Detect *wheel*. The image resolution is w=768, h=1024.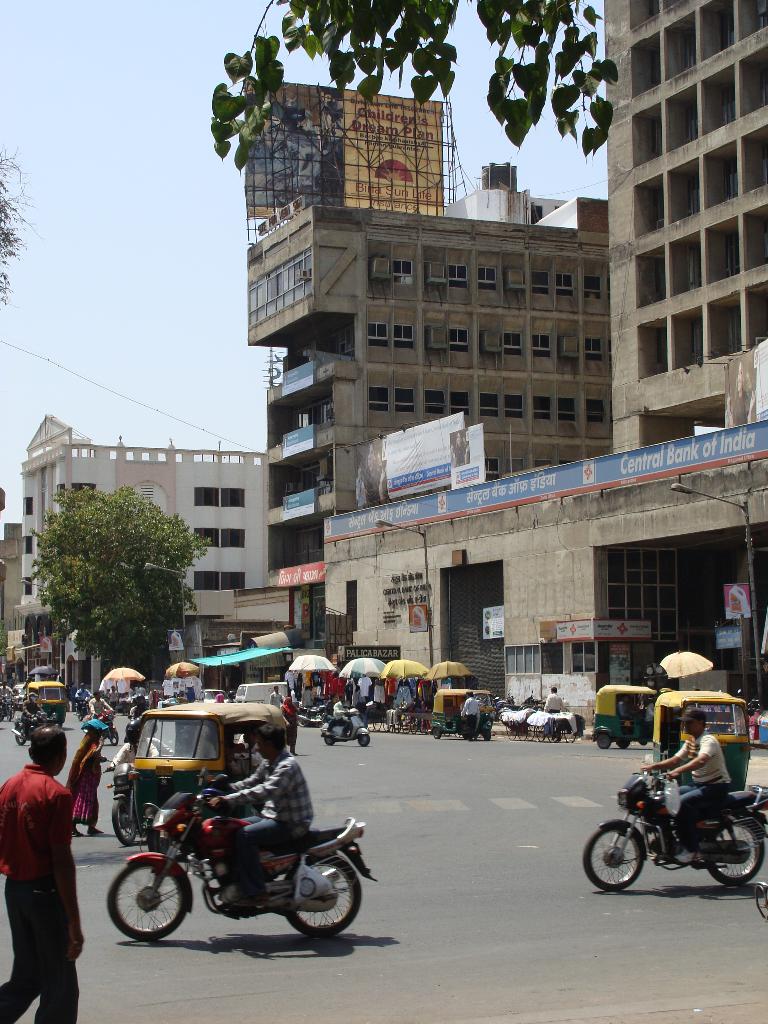
bbox(14, 724, 22, 743).
